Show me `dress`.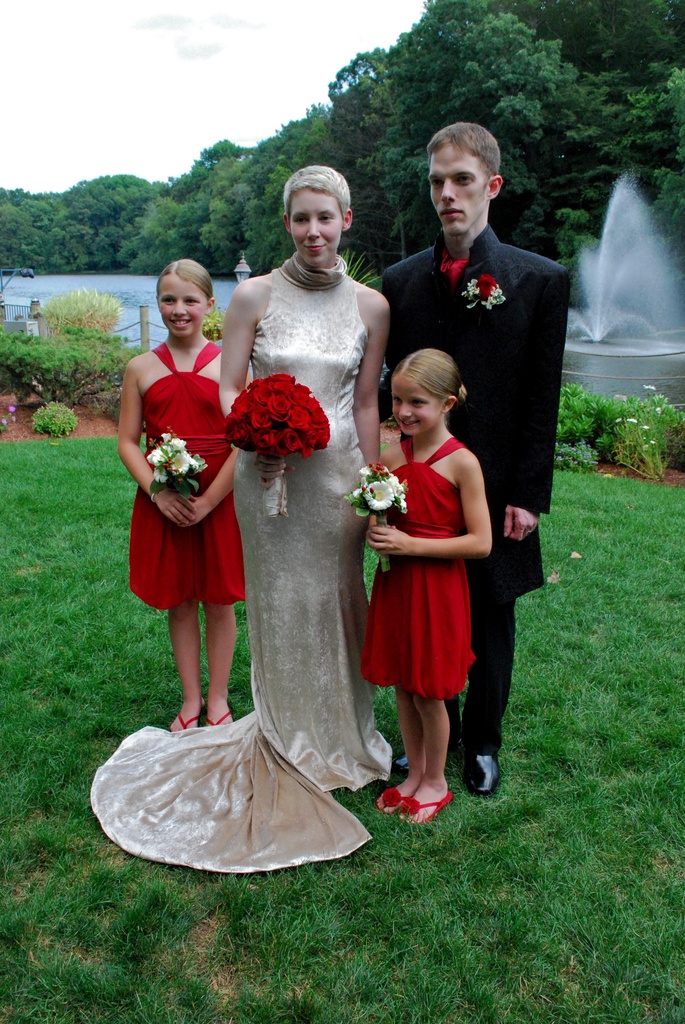
`dress` is here: (352,436,473,701).
